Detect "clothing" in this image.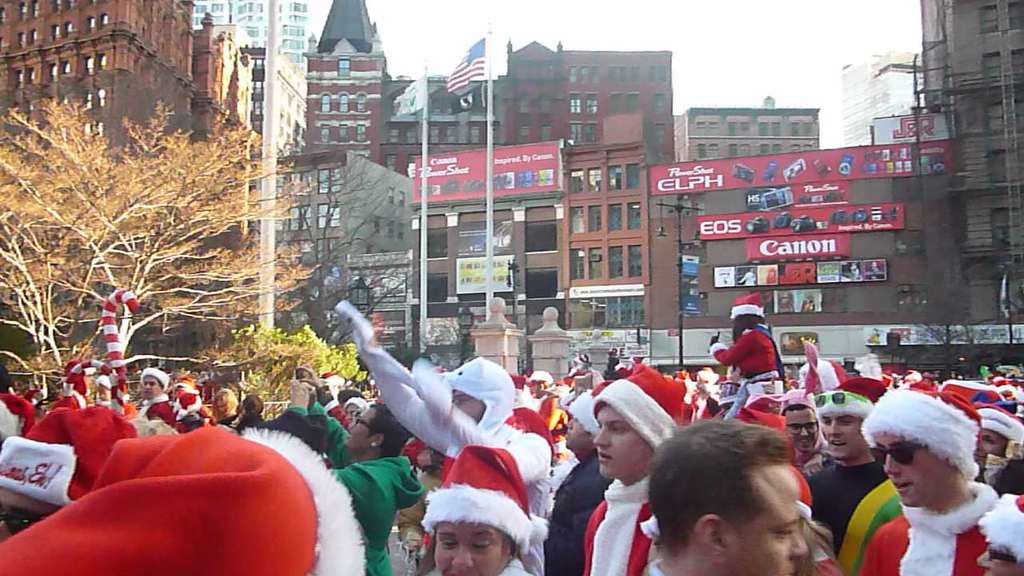
Detection: BBox(53, 430, 324, 575).
